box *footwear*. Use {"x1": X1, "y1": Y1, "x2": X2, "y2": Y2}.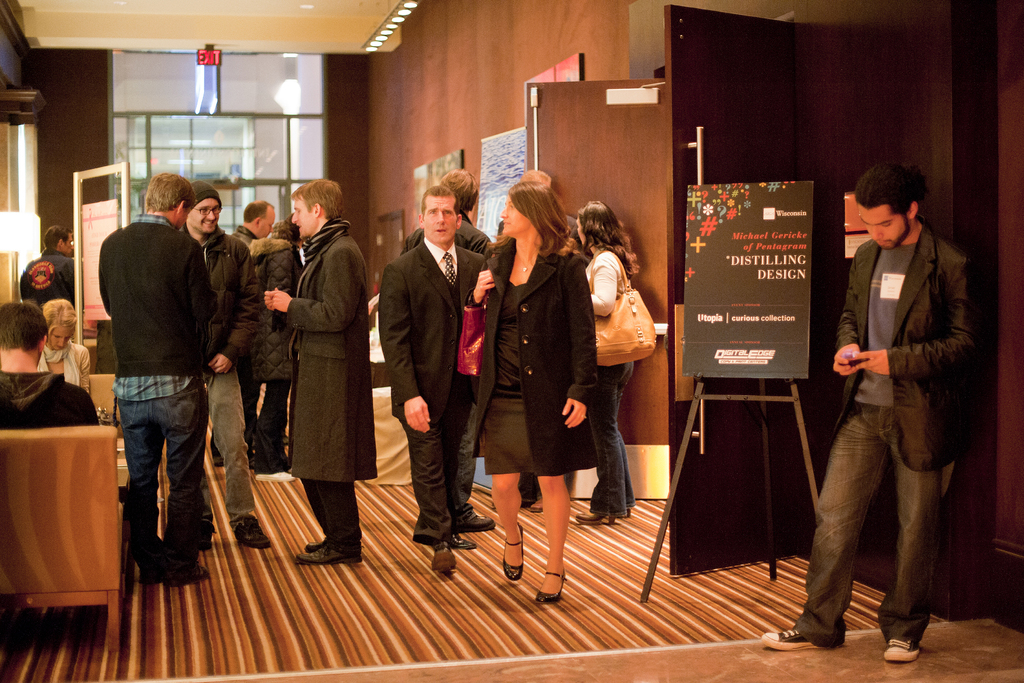
{"x1": 232, "y1": 514, "x2": 271, "y2": 547}.
